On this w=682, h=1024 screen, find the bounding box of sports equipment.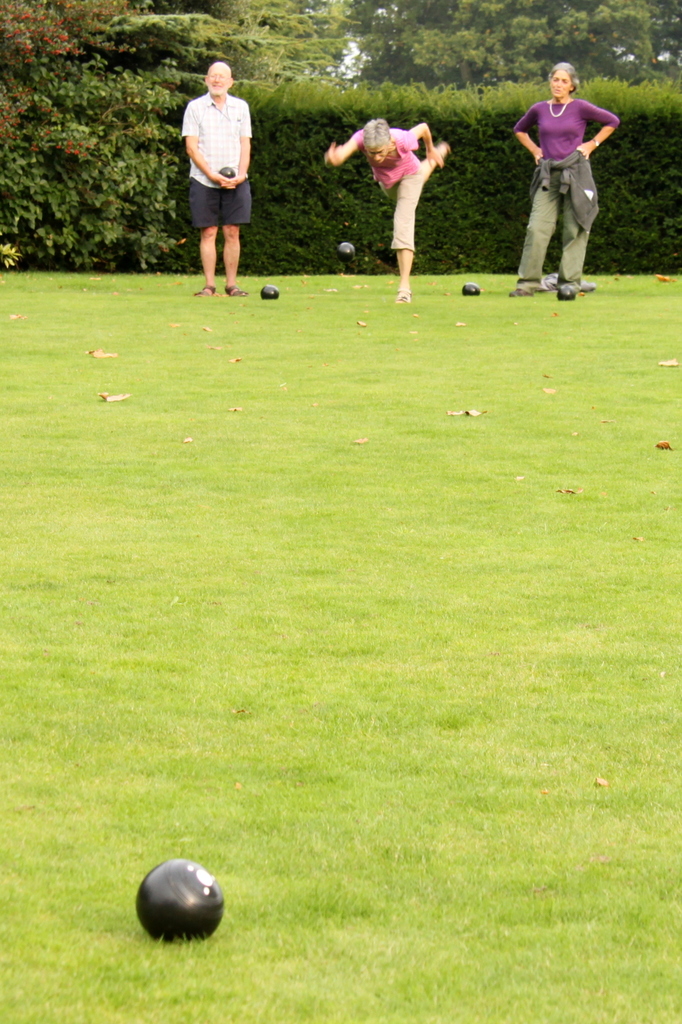
Bounding box: crop(135, 858, 230, 944).
